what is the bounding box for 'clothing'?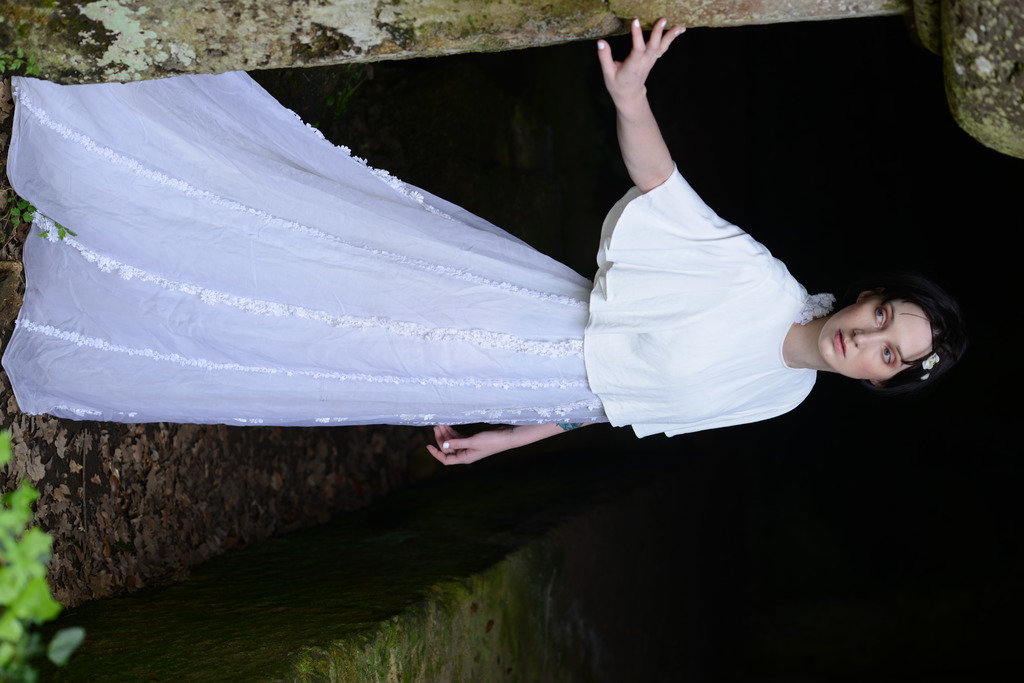
0:54:858:469.
